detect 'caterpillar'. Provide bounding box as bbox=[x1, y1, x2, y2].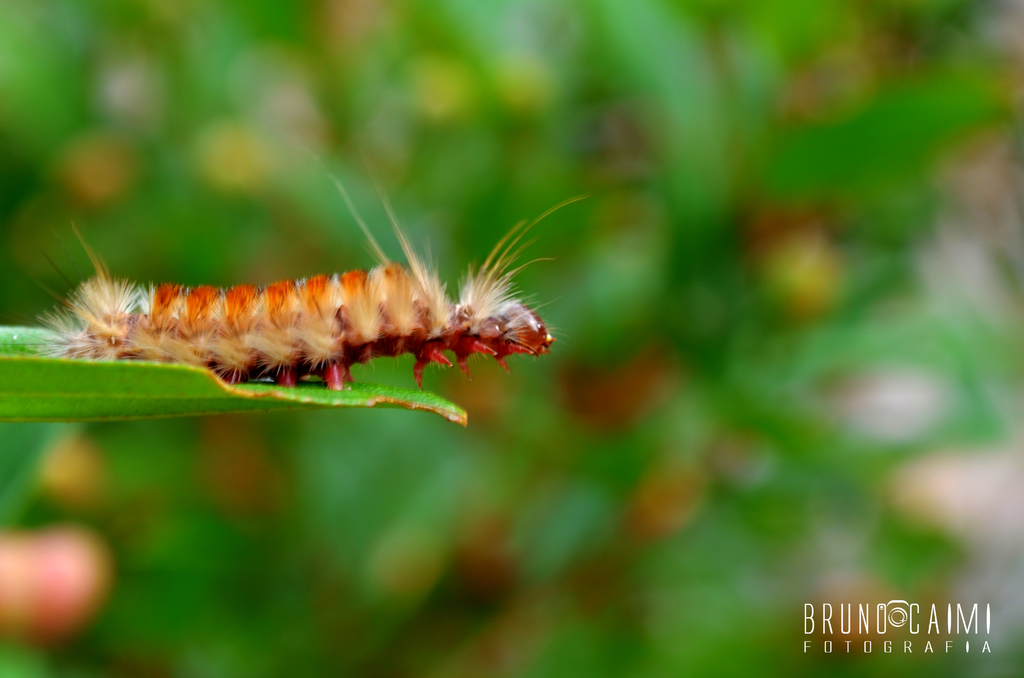
bbox=[33, 168, 588, 389].
